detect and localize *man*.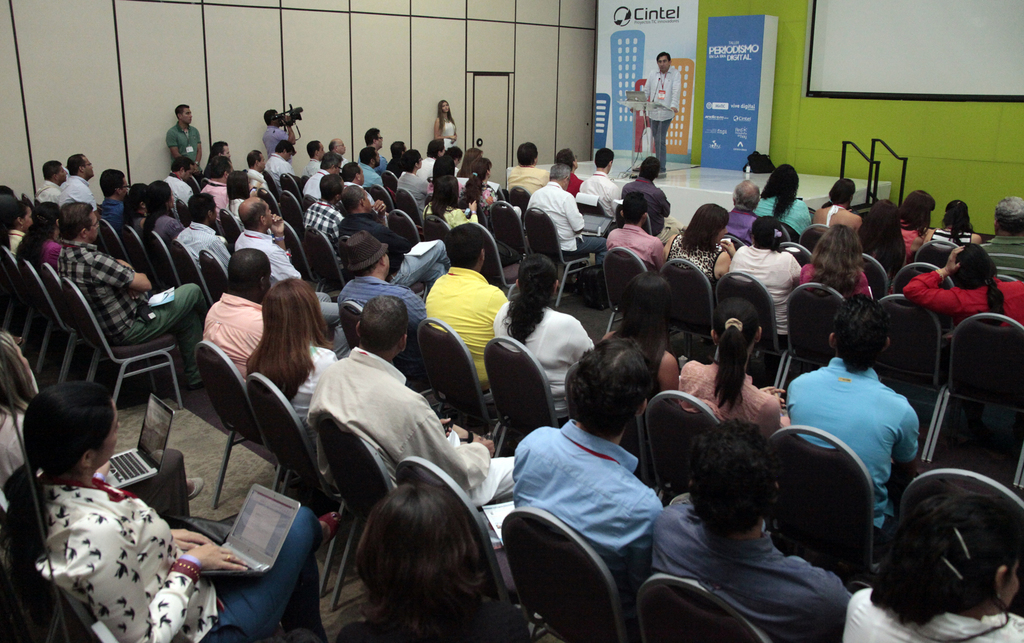
Localized at (977,198,1023,284).
